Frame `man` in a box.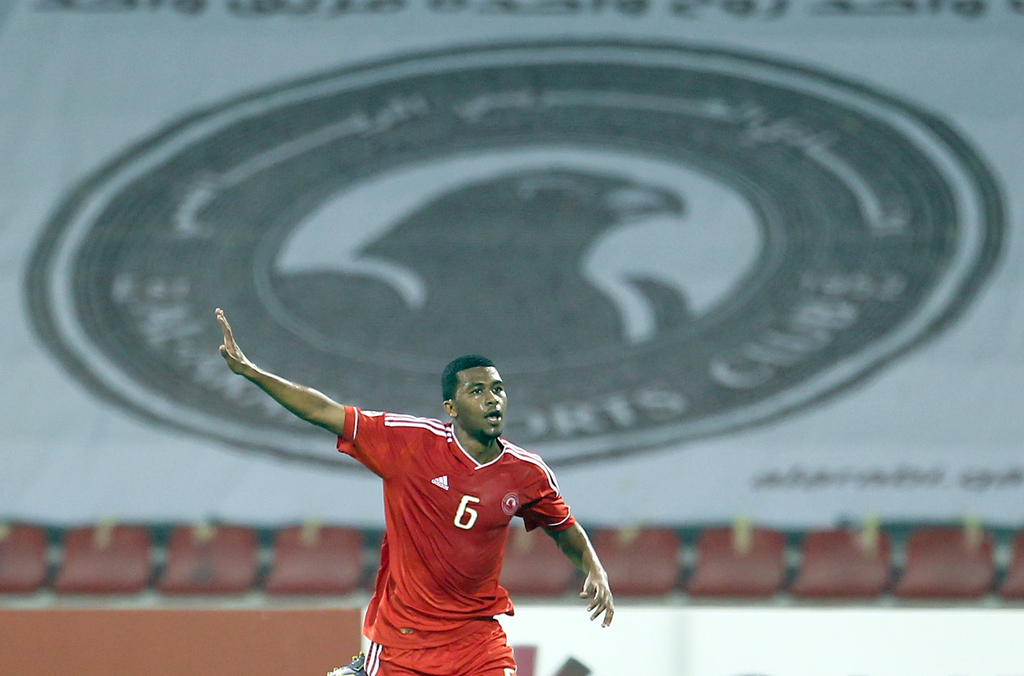
crop(266, 333, 588, 672).
